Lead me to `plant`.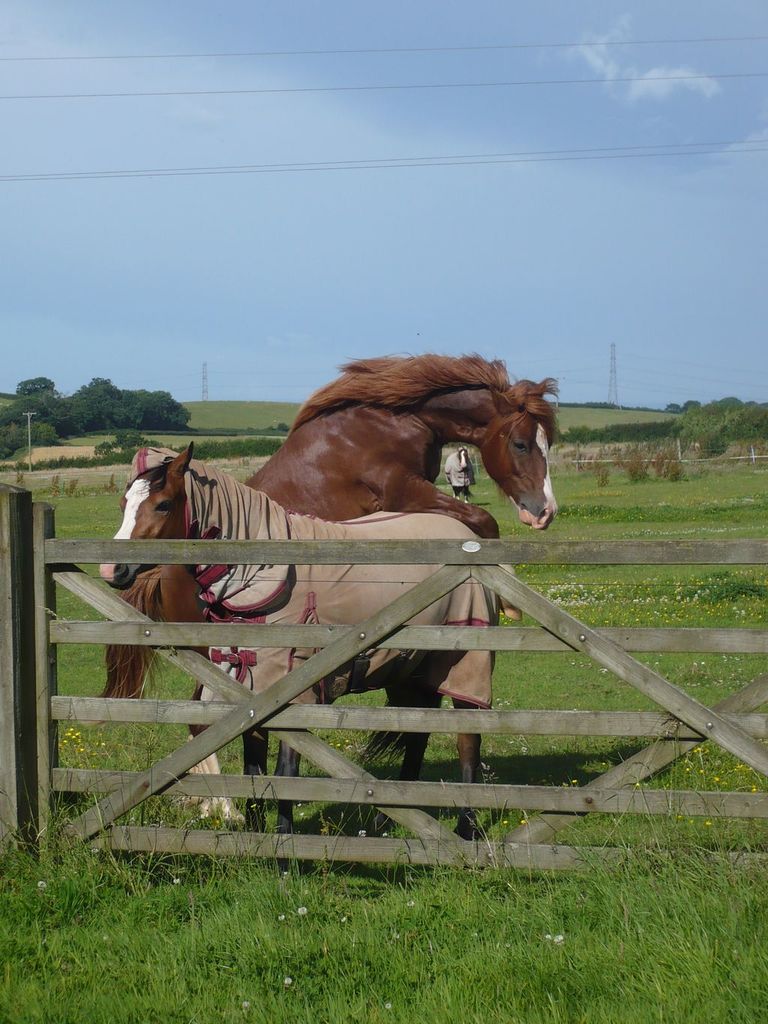
Lead to 612, 442, 642, 489.
